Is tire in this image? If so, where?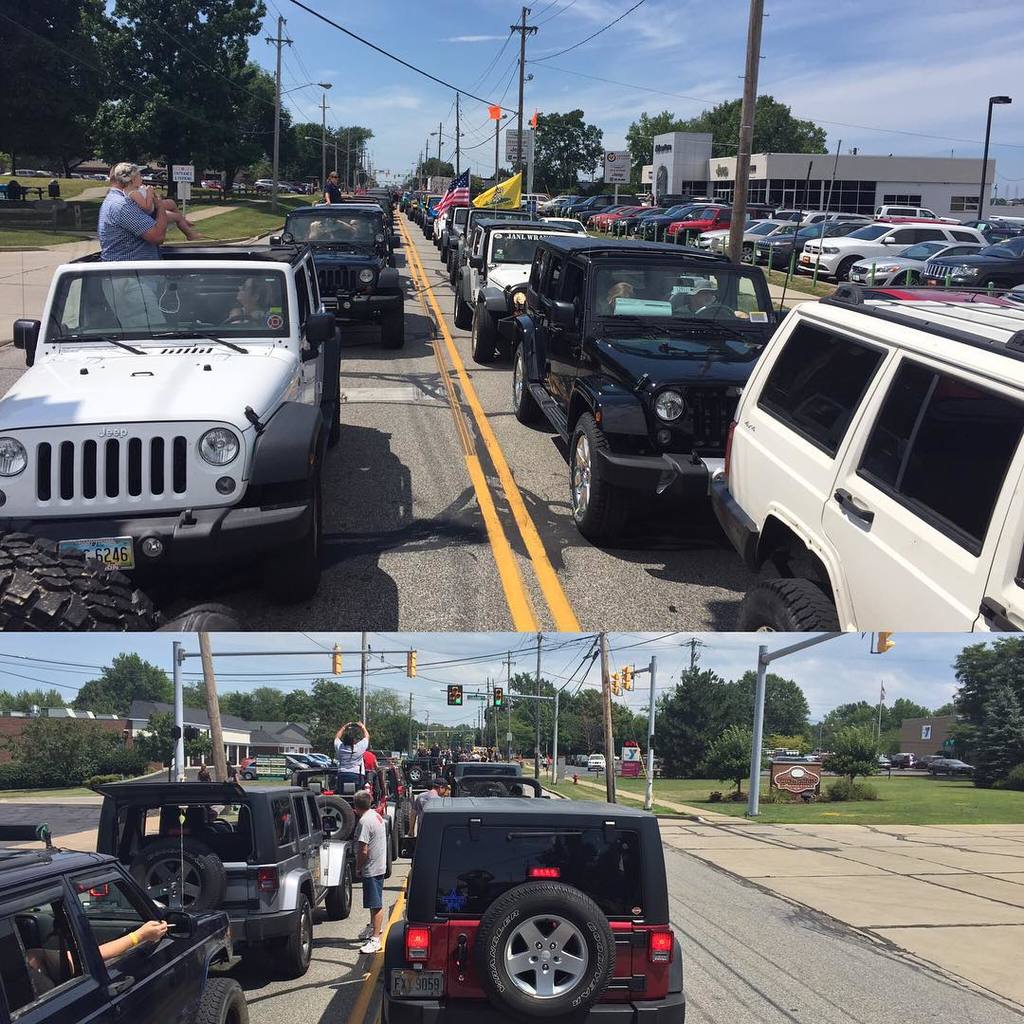
Yes, at box=[263, 479, 332, 604].
